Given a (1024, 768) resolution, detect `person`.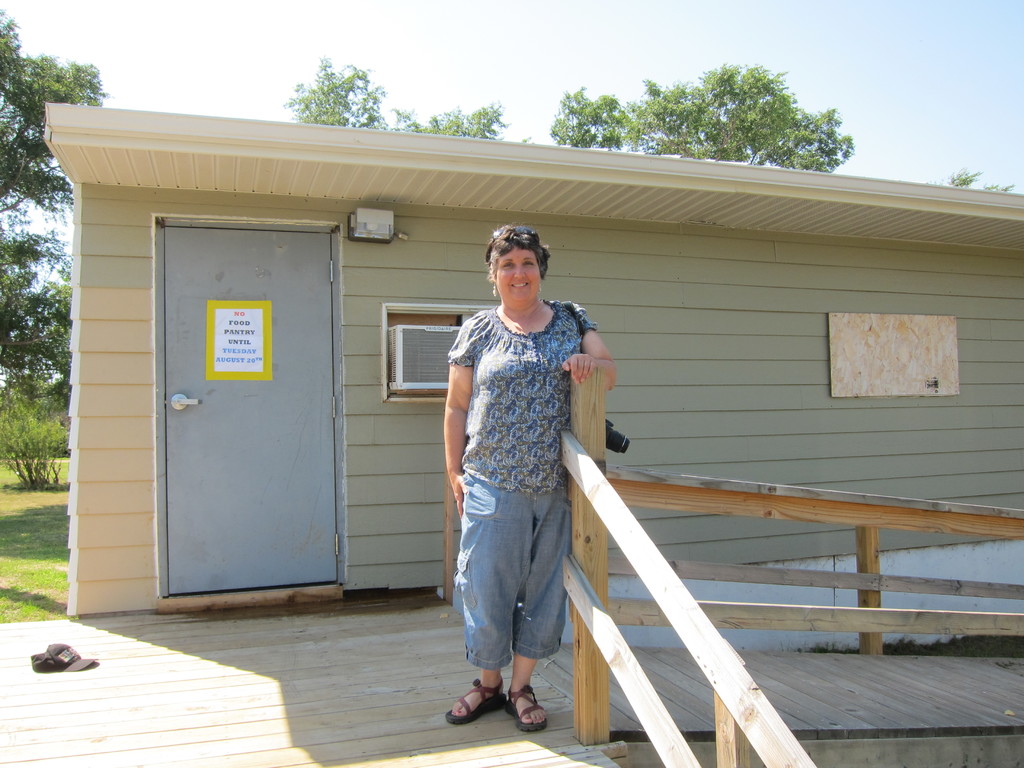
crop(435, 210, 610, 754).
